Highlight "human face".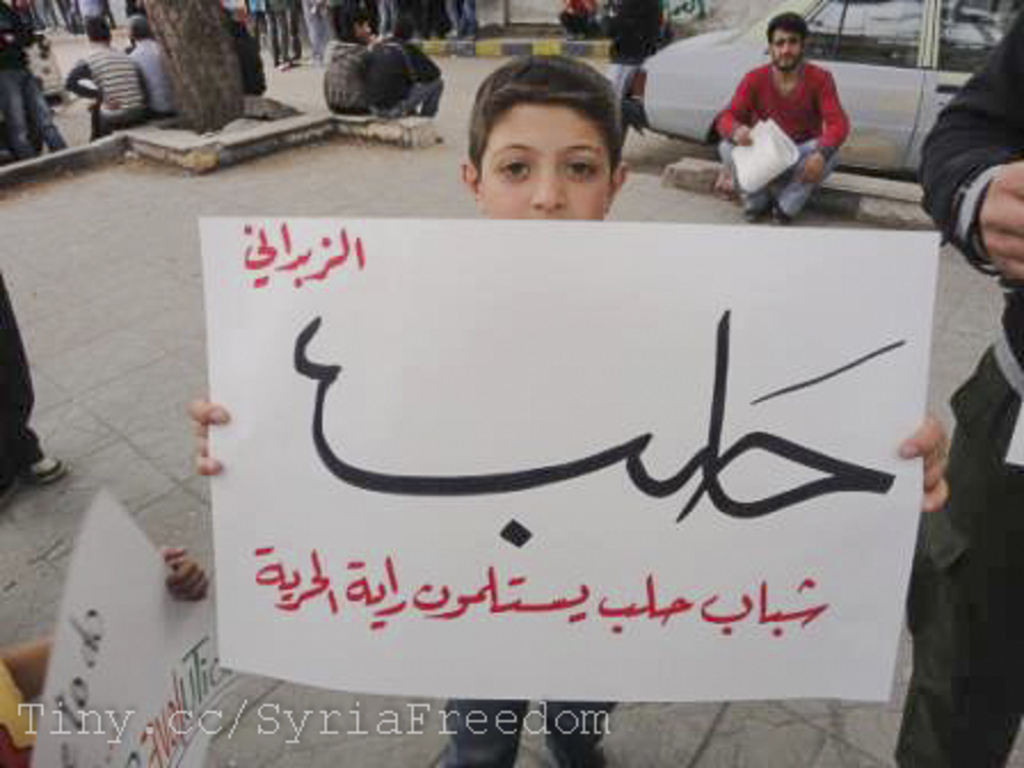
Highlighted region: <region>773, 27, 800, 69</region>.
